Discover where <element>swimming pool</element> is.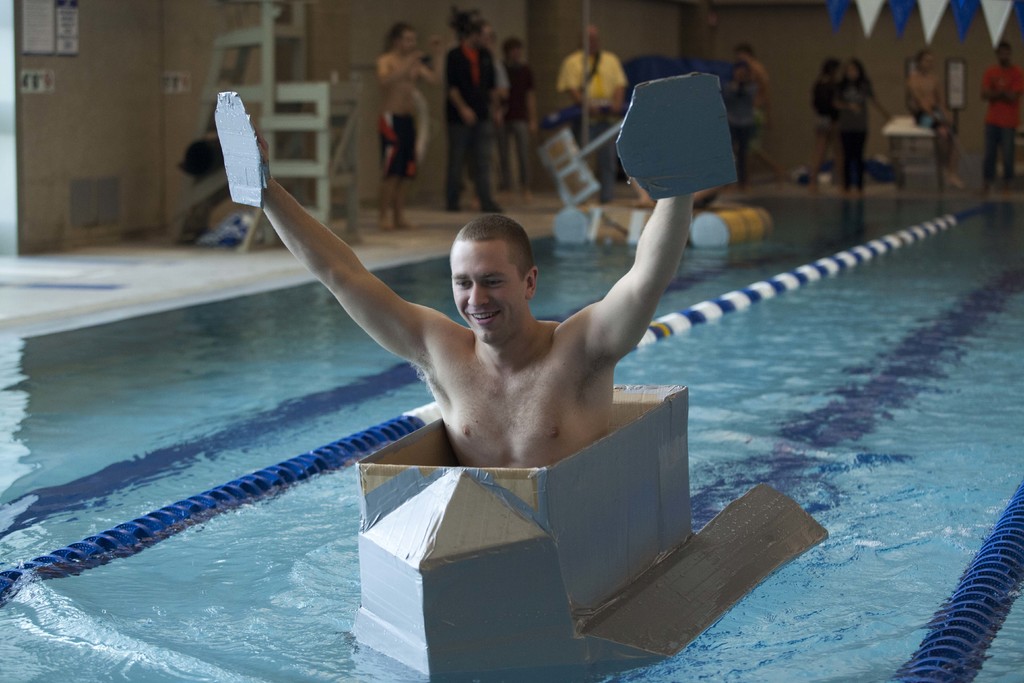
Discovered at (x1=0, y1=193, x2=1023, y2=682).
